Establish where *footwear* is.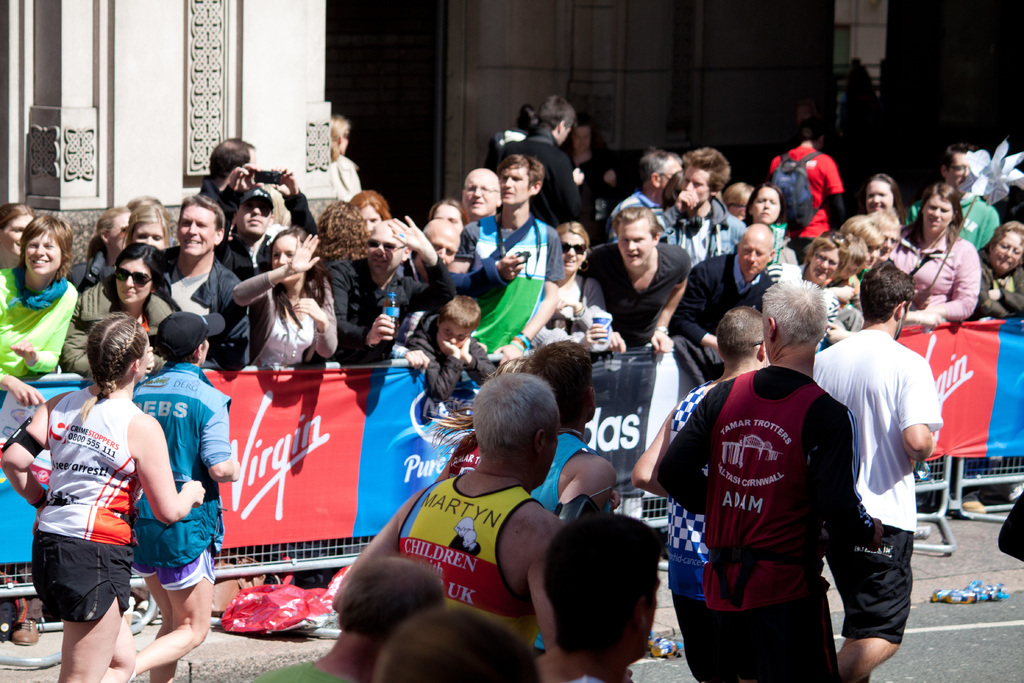
Established at <bbox>966, 491, 986, 513</bbox>.
